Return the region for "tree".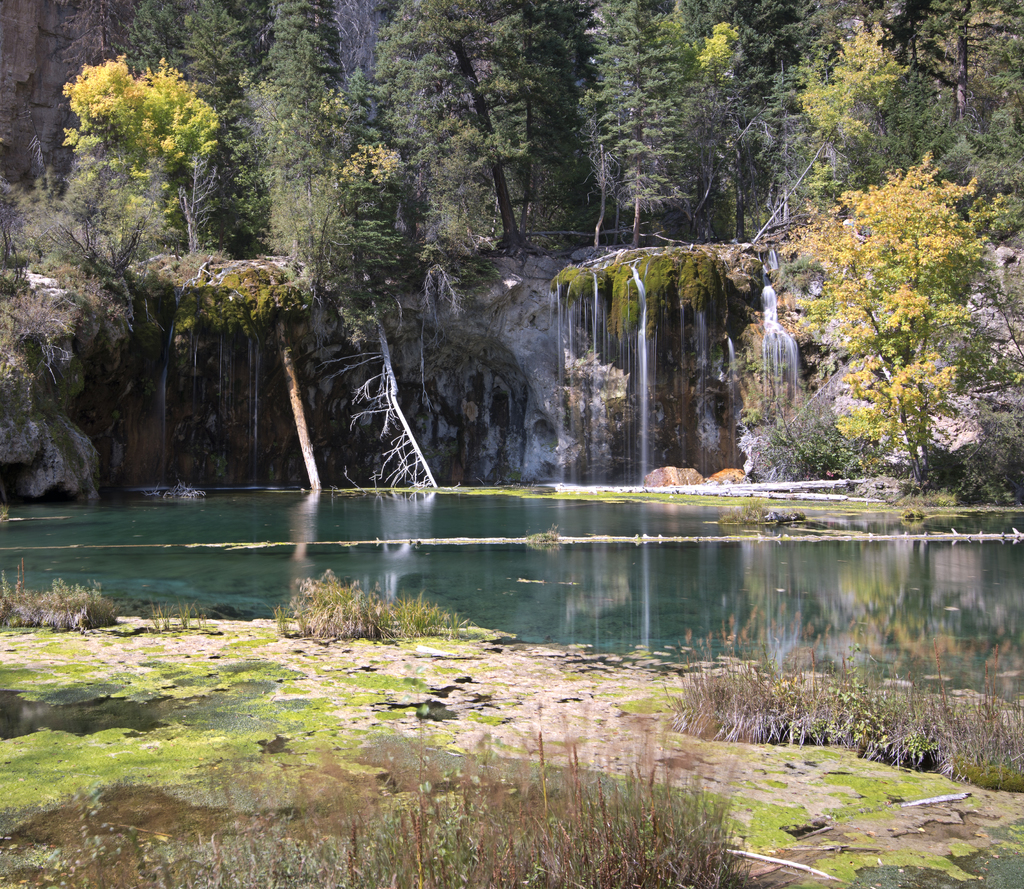
<bbox>237, 0, 411, 307</bbox>.
